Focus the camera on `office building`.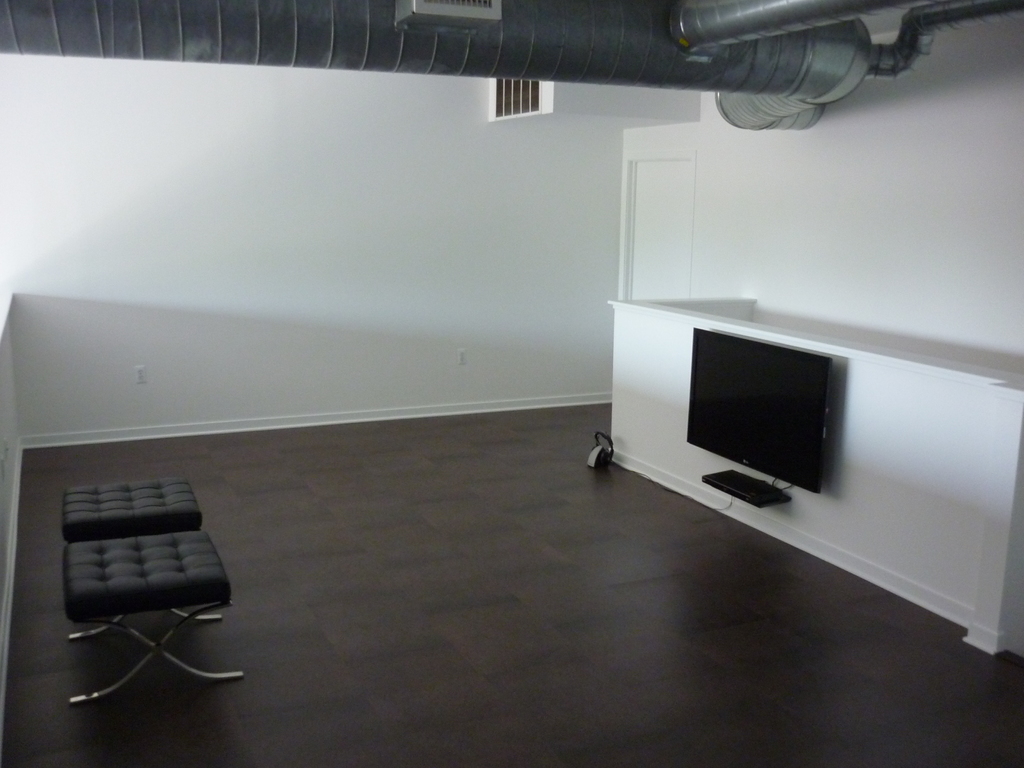
Focus region: select_region(32, 0, 955, 743).
